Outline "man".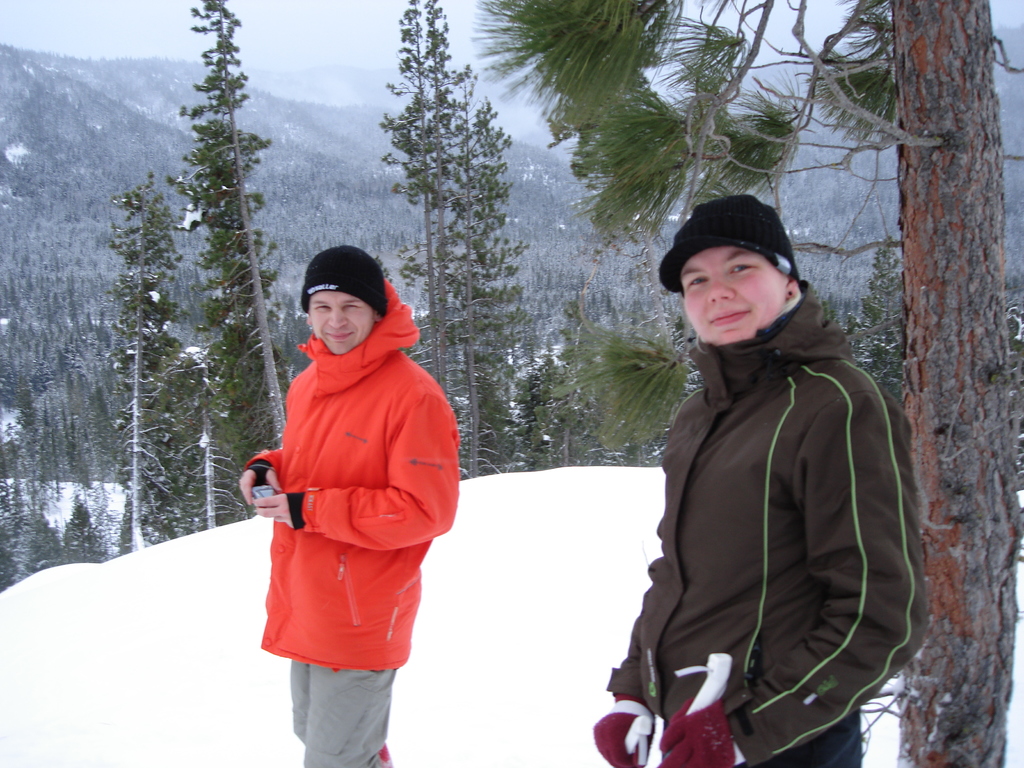
Outline: x1=602 y1=220 x2=920 y2=767.
